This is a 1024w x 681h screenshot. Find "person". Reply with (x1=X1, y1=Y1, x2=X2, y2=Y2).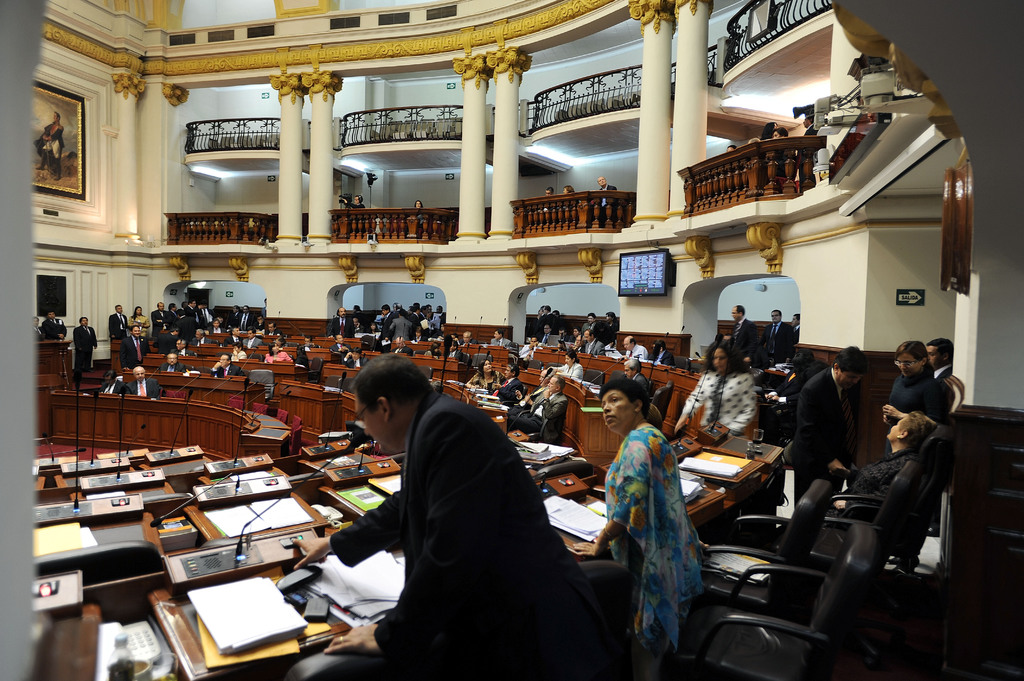
(x1=788, y1=346, x2=856, y2=498).
